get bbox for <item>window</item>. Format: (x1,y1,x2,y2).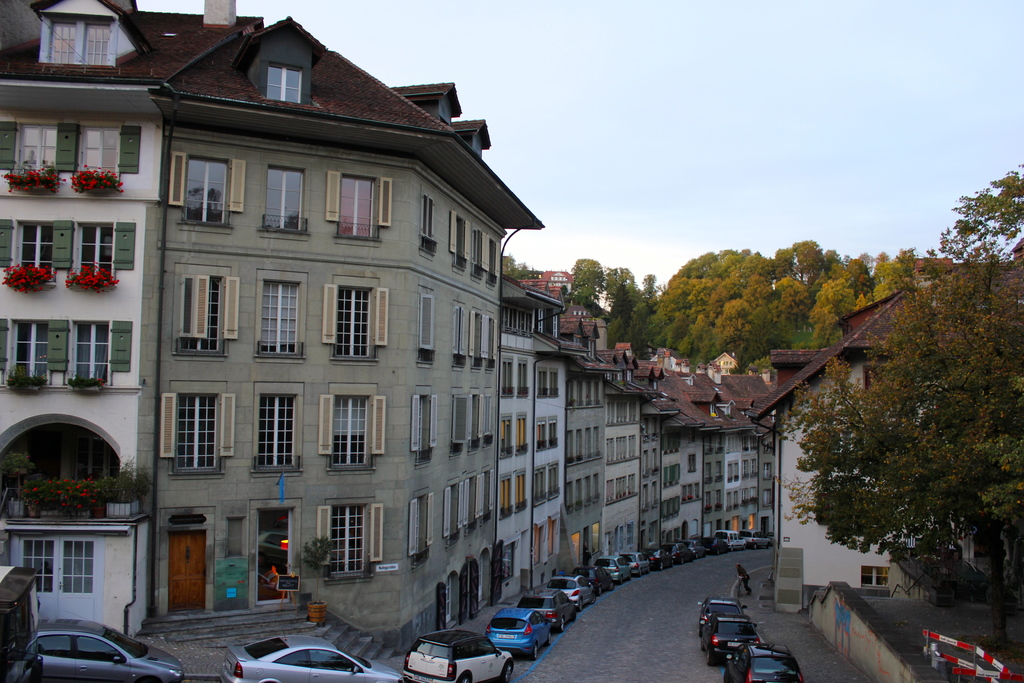
(249,386,308,472).
